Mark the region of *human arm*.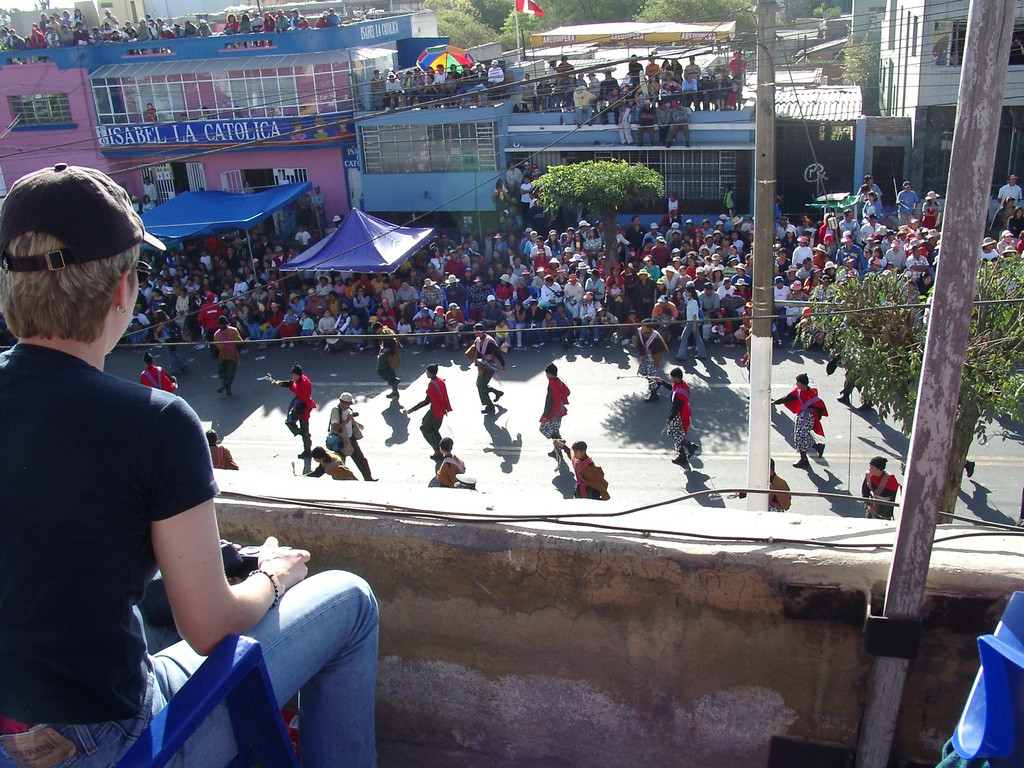
Region: (135, 375, 141, 388).
